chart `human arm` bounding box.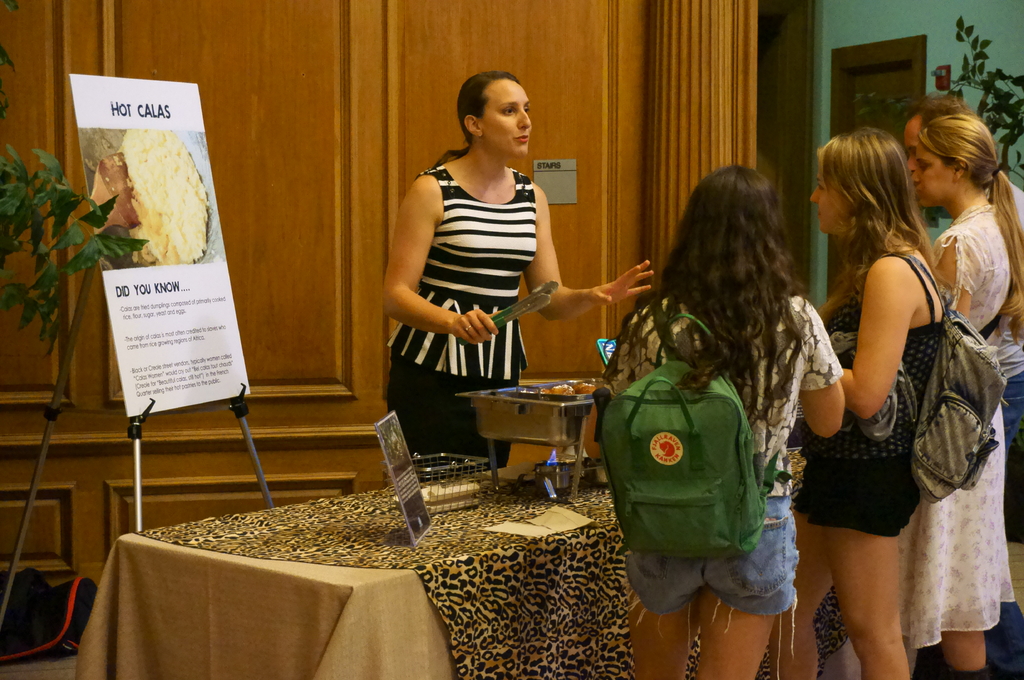
Charted: 838:255:917:425.
